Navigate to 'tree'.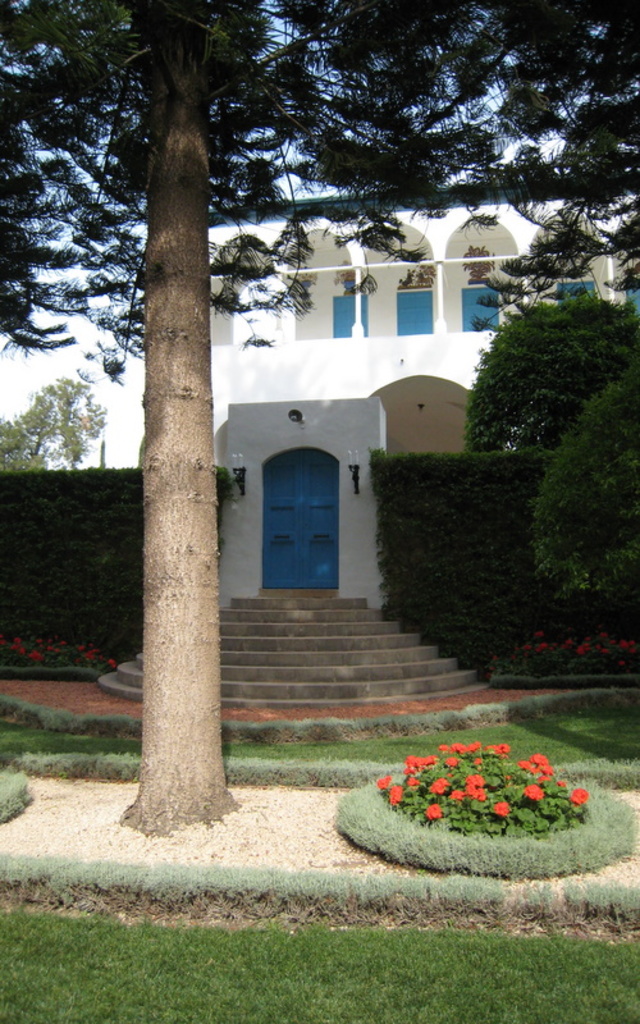
Navigation target: select_region(460, 296, 639, 454).
